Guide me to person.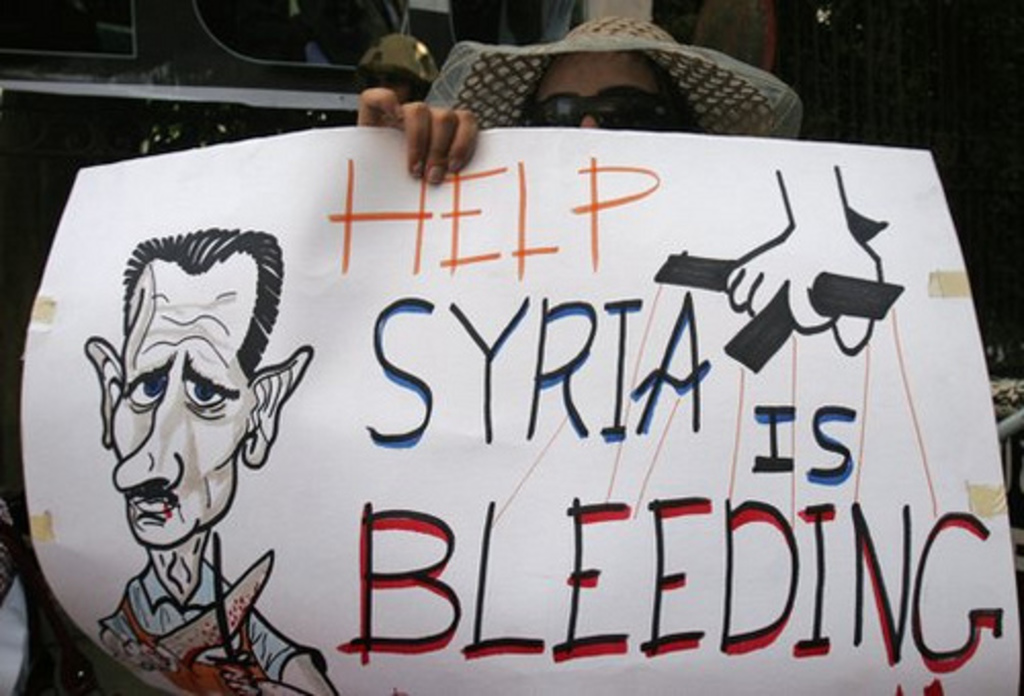
Guidance: {"x1": 57, "y1": 203, "x2": 299, "y2": 678}.
